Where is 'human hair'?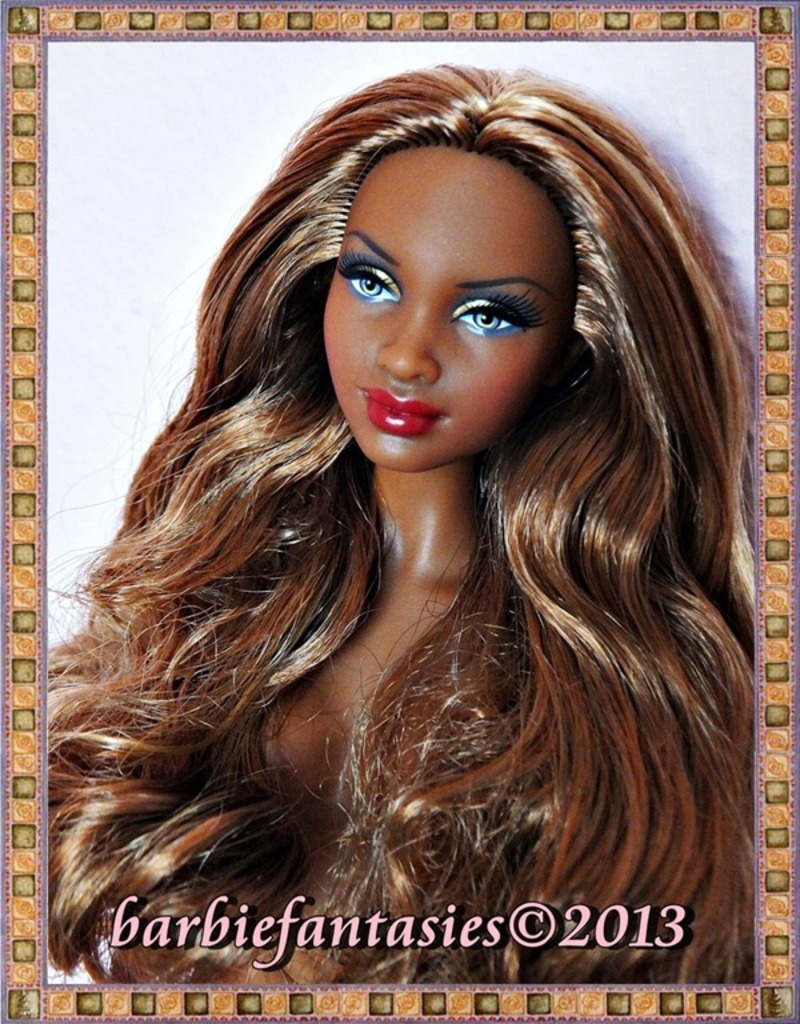
bbox=[64, 63, 755, 913].
